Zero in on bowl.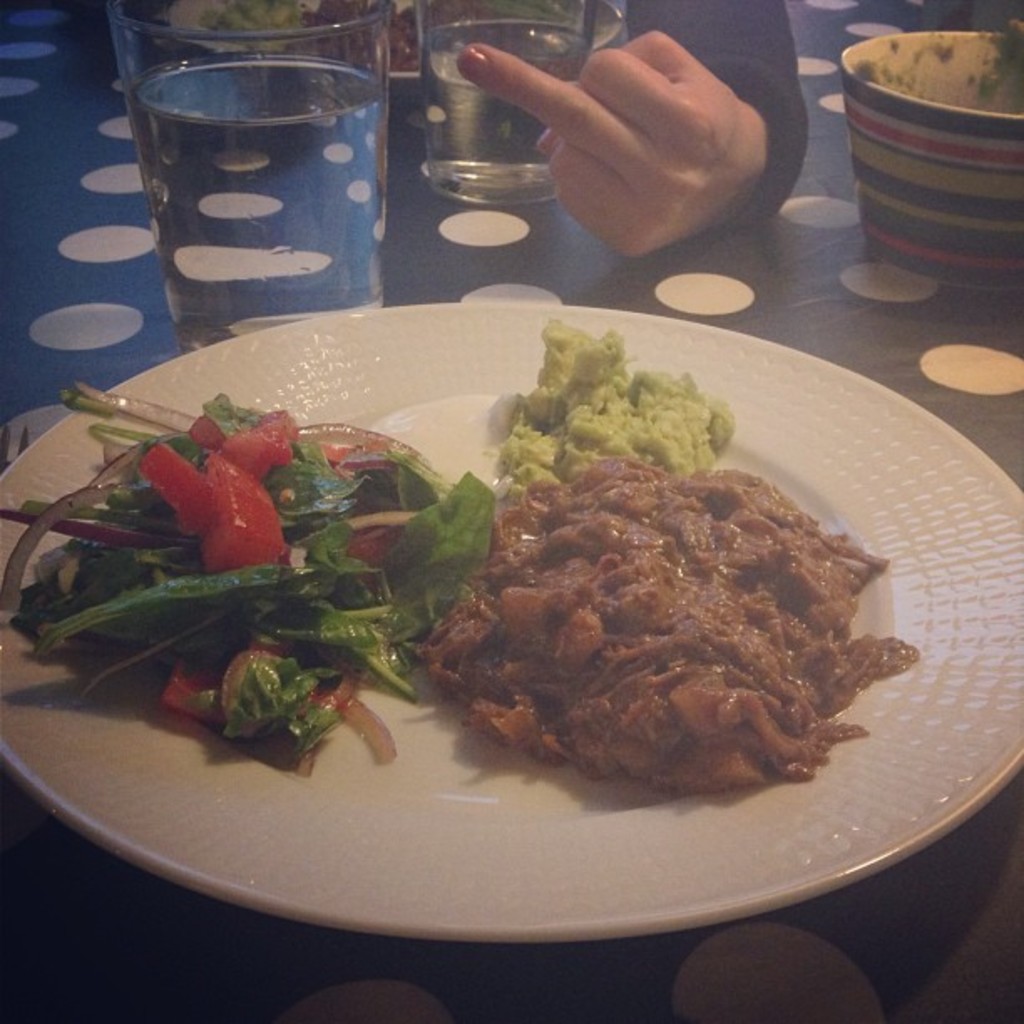
Zeroed in: {"left": 832, "top": 23, "right": 1022, "bottom": 283}.
